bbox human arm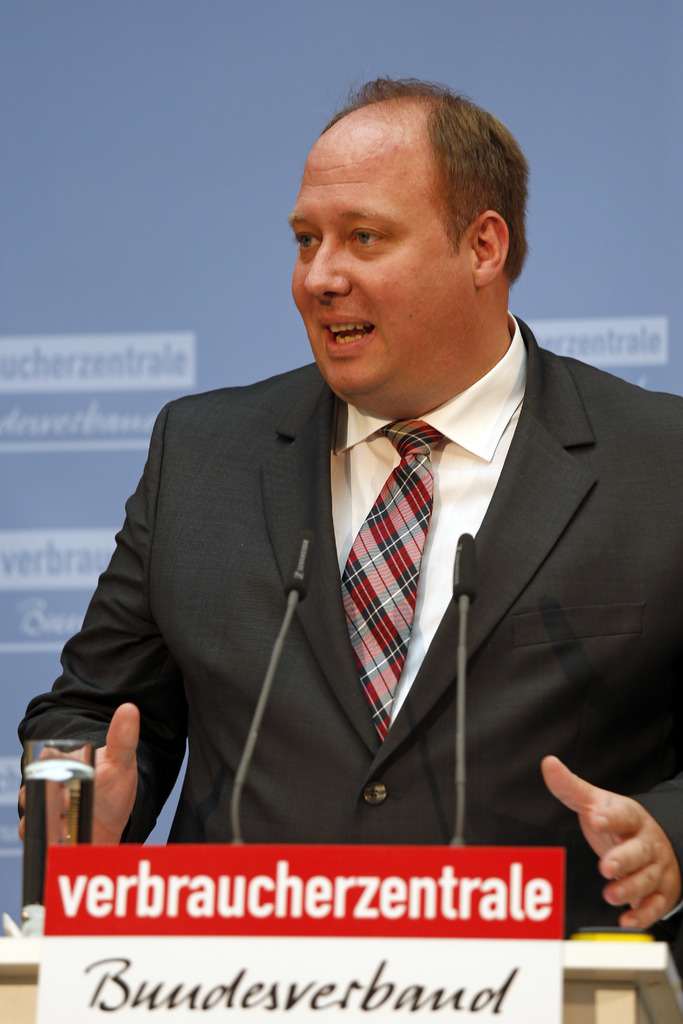
box(550, 759, 676, 953)
